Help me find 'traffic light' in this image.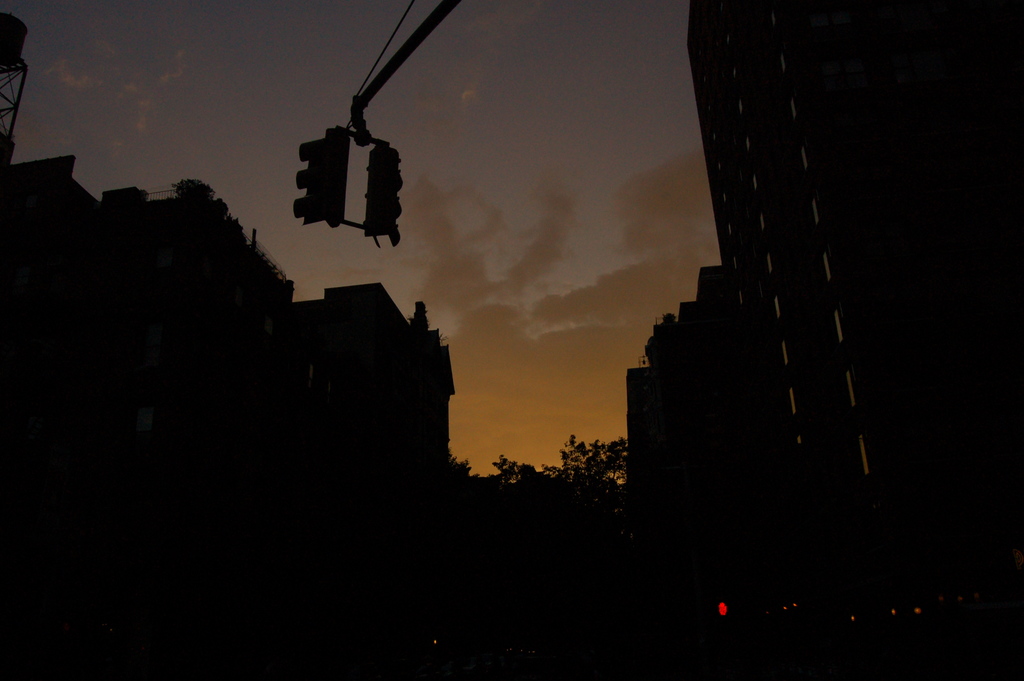
Found it: l=292, t=126, r=353, b=229.
